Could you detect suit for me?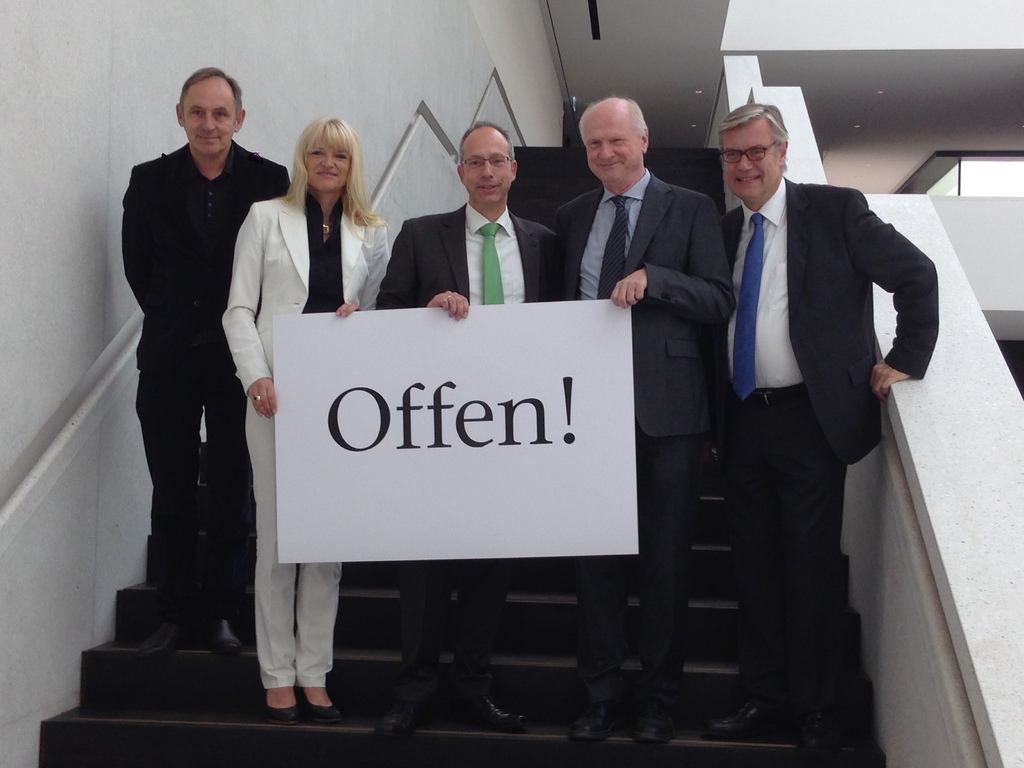
Detection result: left=701, top=112, right=944, bottom=726.
